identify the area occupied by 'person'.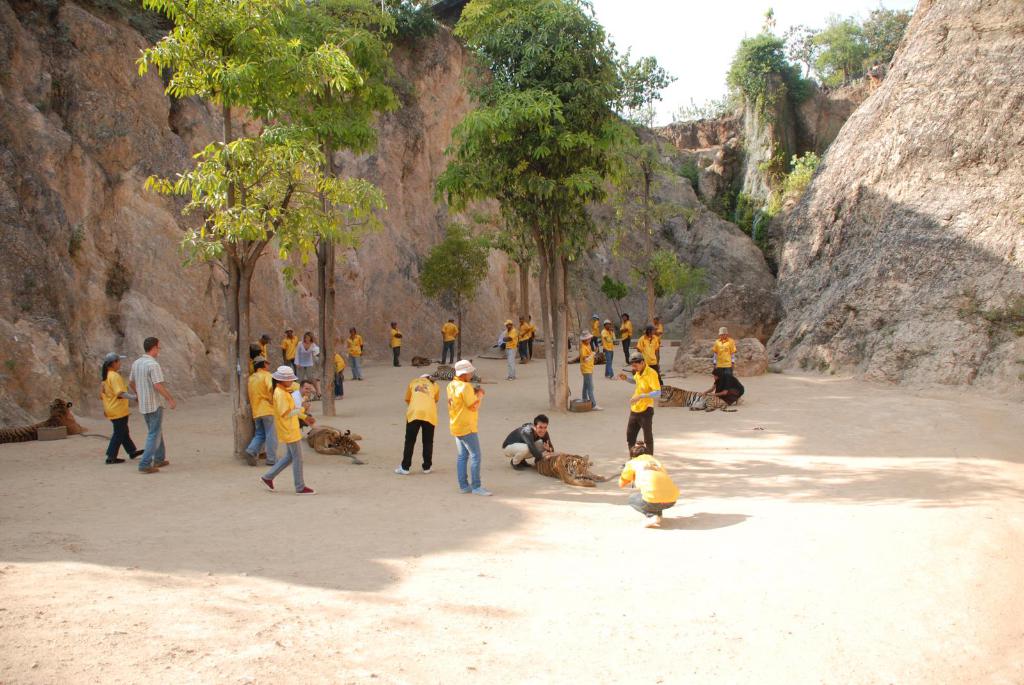
Area: region(273, 327, 301, 363).
